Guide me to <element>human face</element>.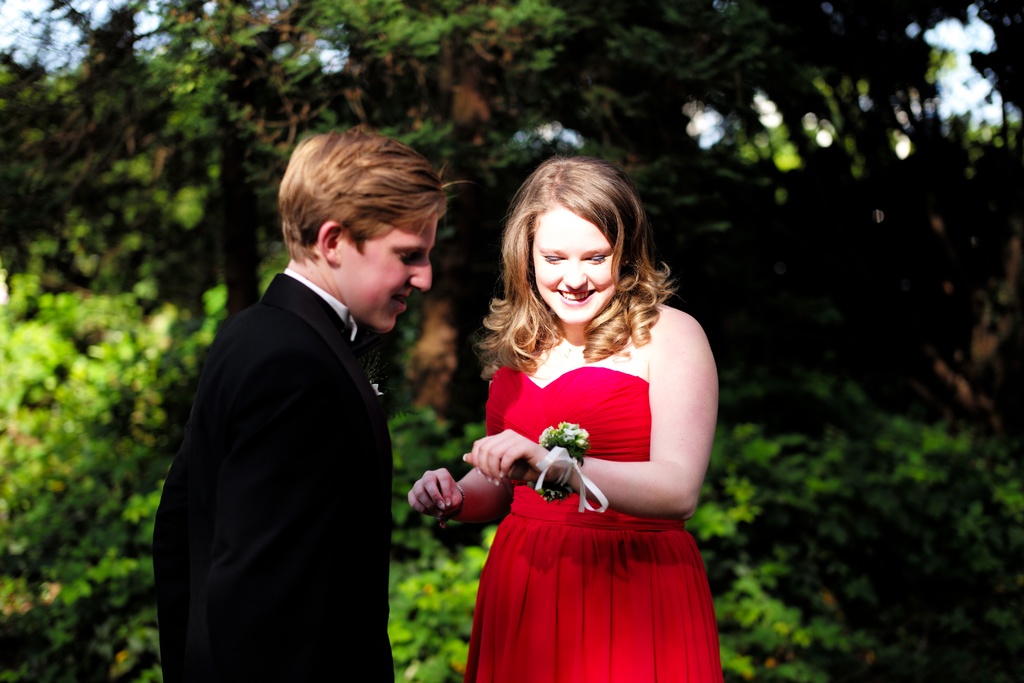
Guidance: bbox=(530, 213, 615, 322).
